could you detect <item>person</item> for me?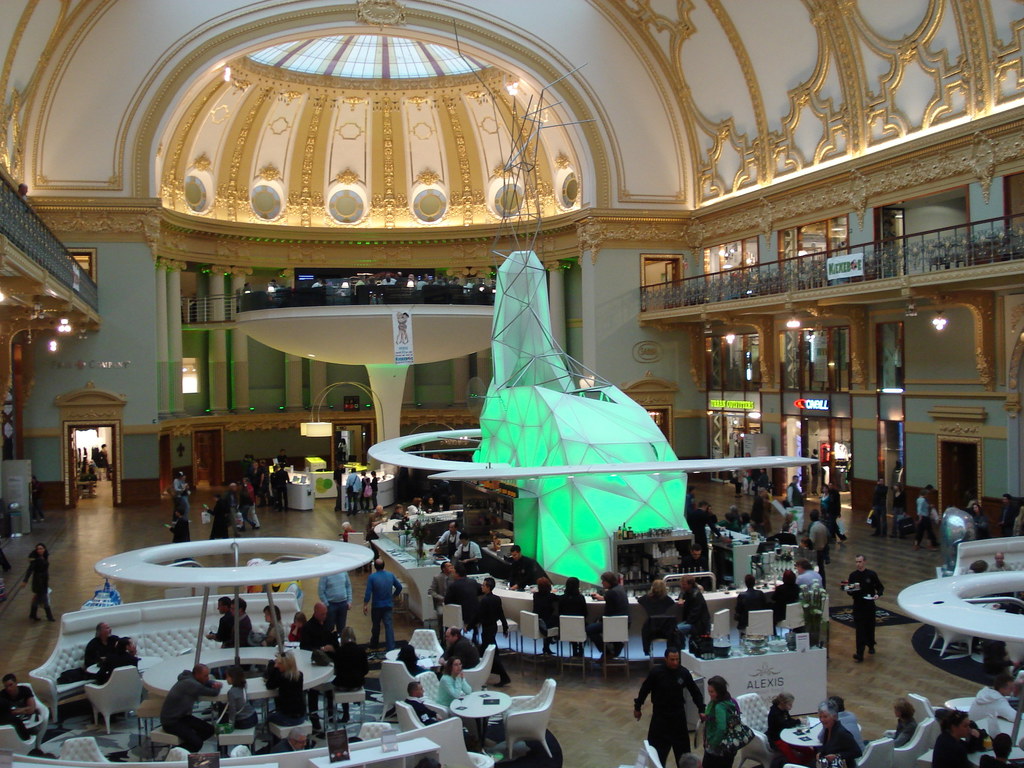
Detection result: bbox=(360, 471, 372, 513).
